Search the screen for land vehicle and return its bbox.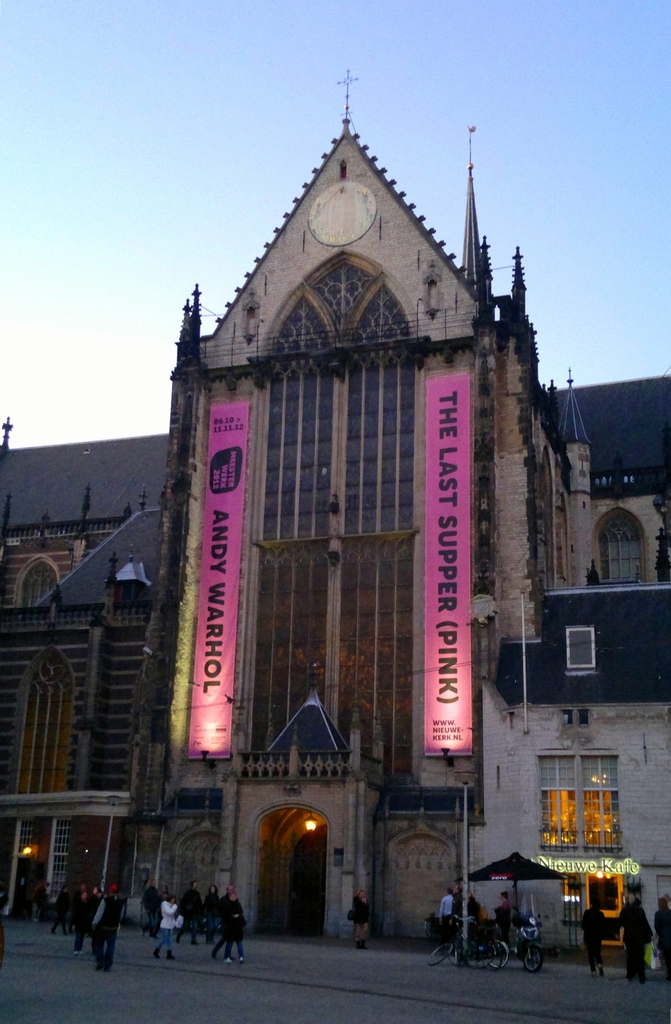
Found: 446 924 510 972.
